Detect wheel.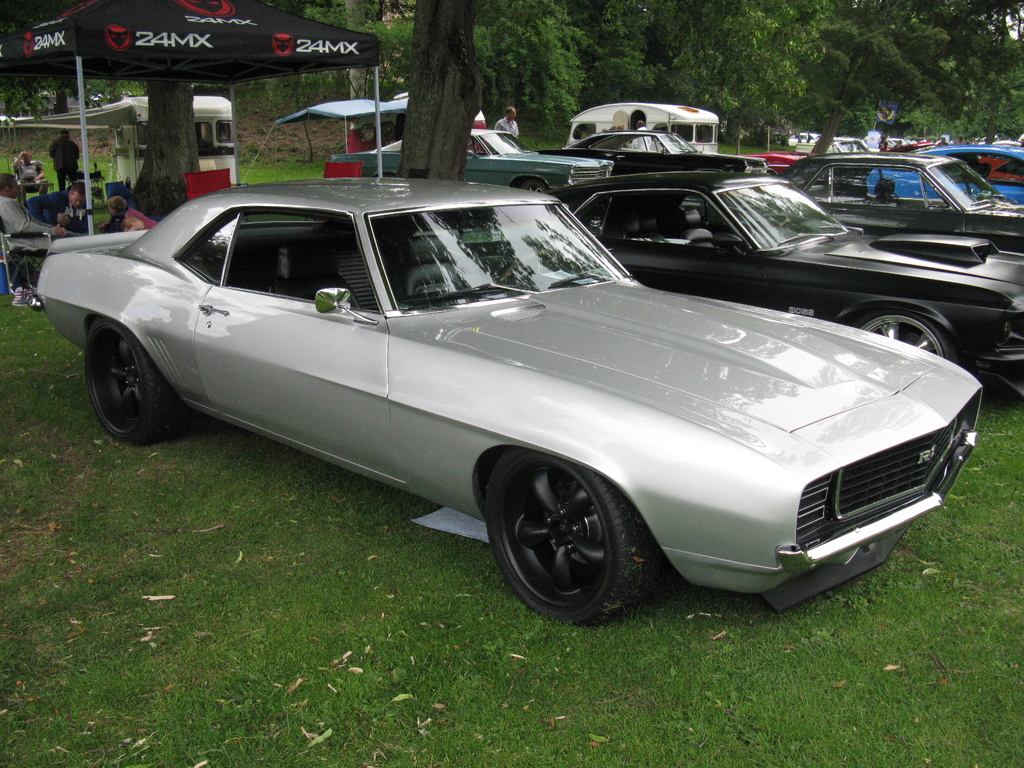
Detected at BBox(80, 321, 182, 442).
